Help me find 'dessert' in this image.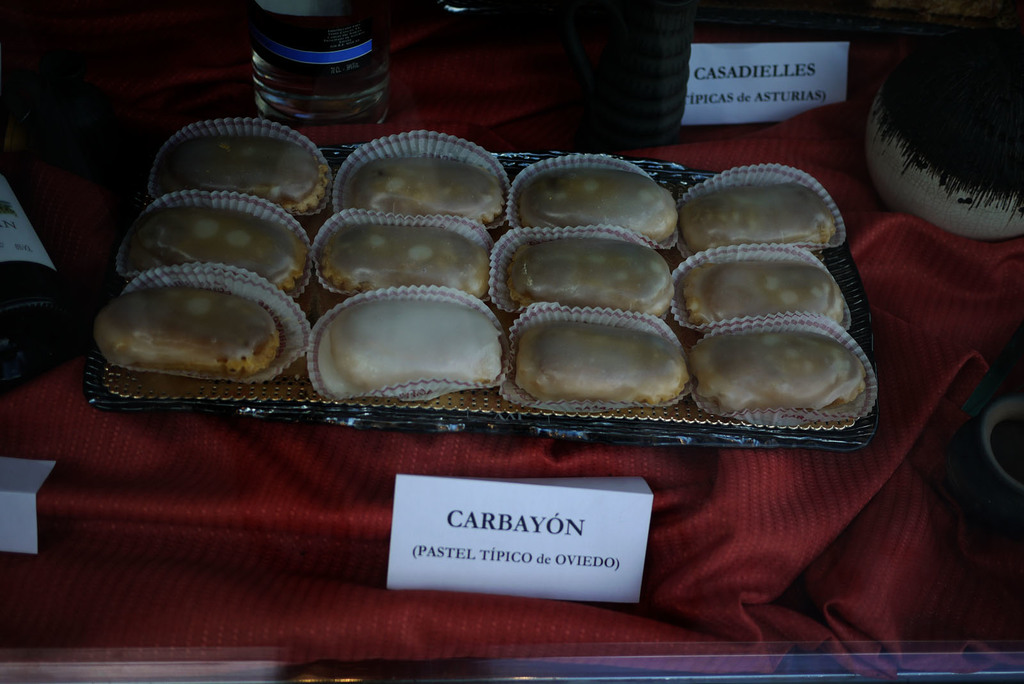
Found it: (left=104, top=262, right=290, bottom=383).
